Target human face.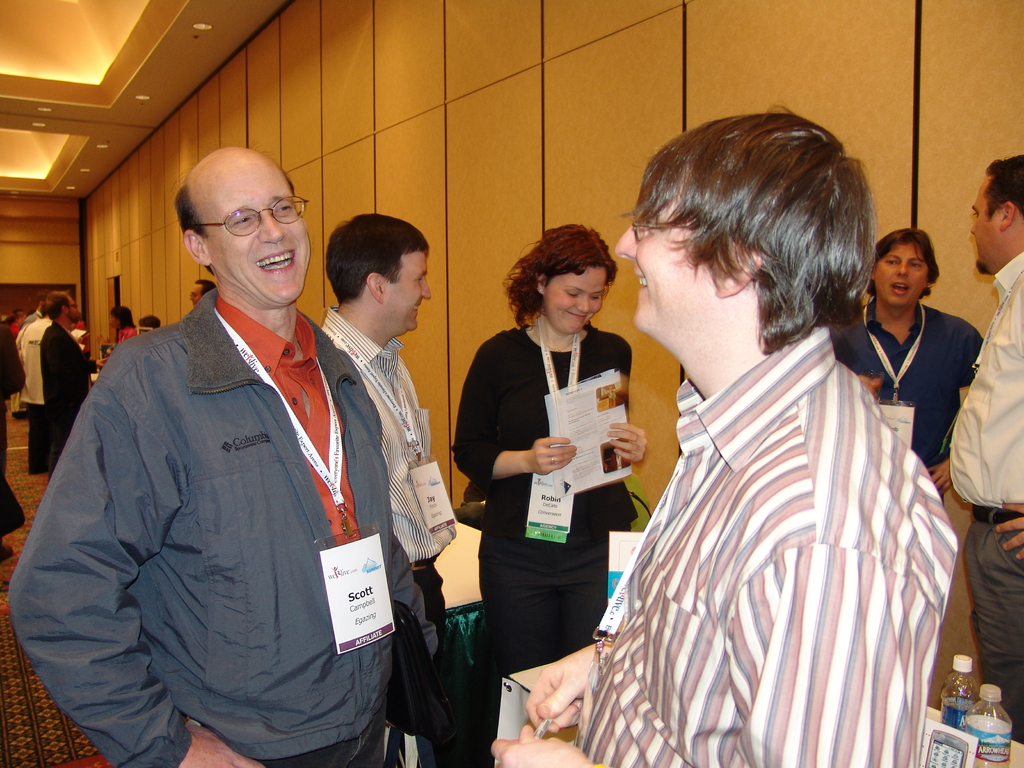
Target region: bbox(394, 259, 434, 337).
